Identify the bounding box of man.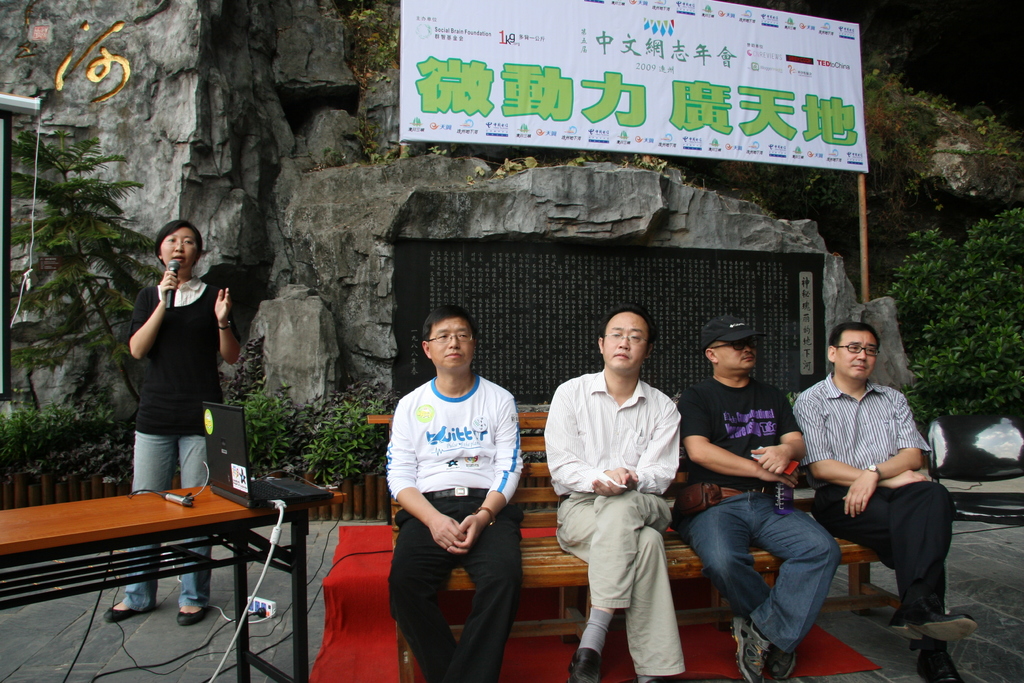
(x1=548, y1=309, x2=682, y2=674).
